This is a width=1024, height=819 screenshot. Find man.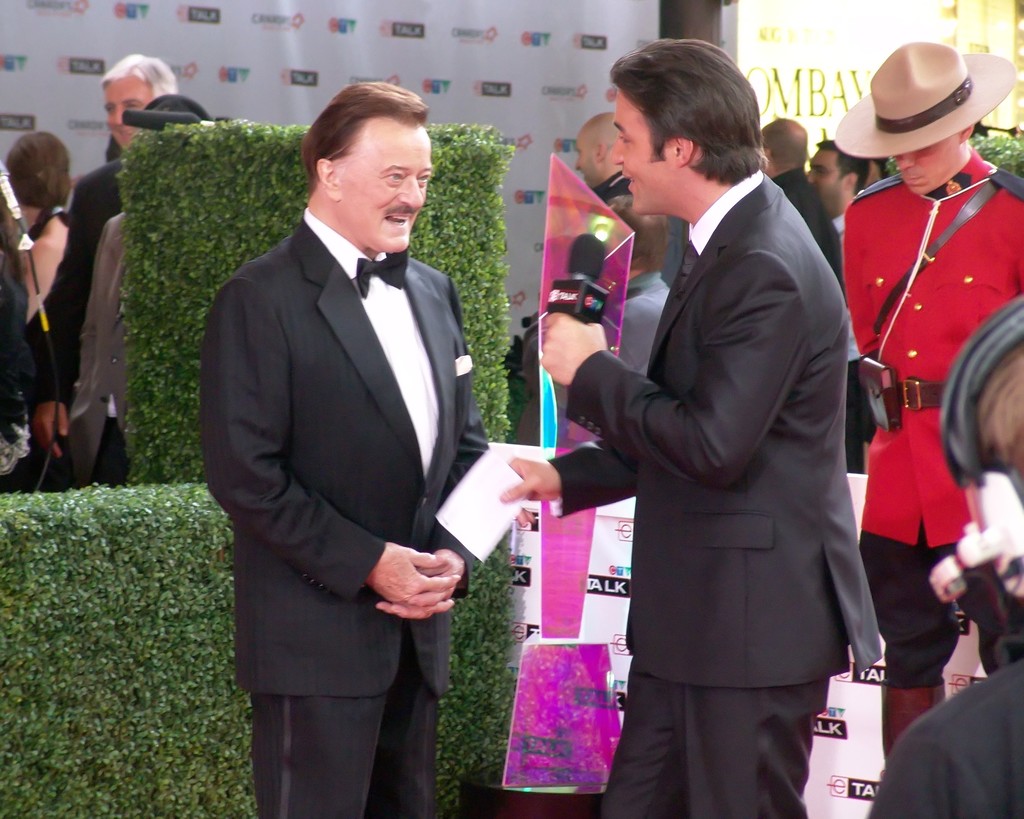
Bounding box: {"x1": 503, "y1": 31, "x2": 884, "y2": 818}.
